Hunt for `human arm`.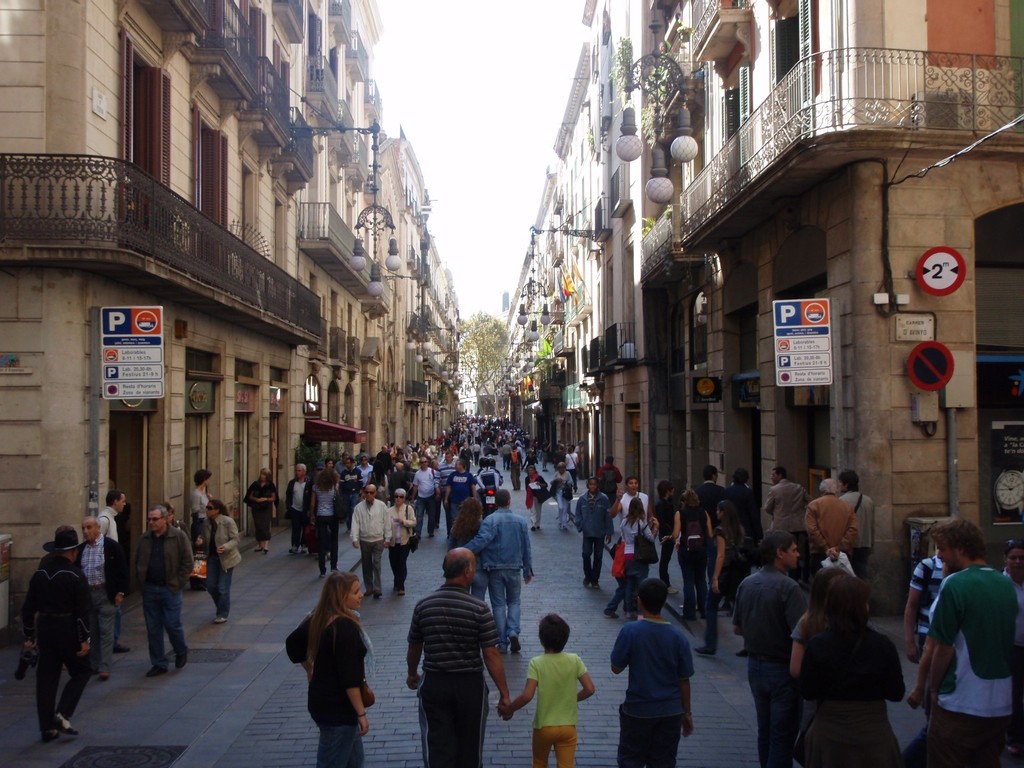
Hunted down at region(133, 537, 140, 572).
